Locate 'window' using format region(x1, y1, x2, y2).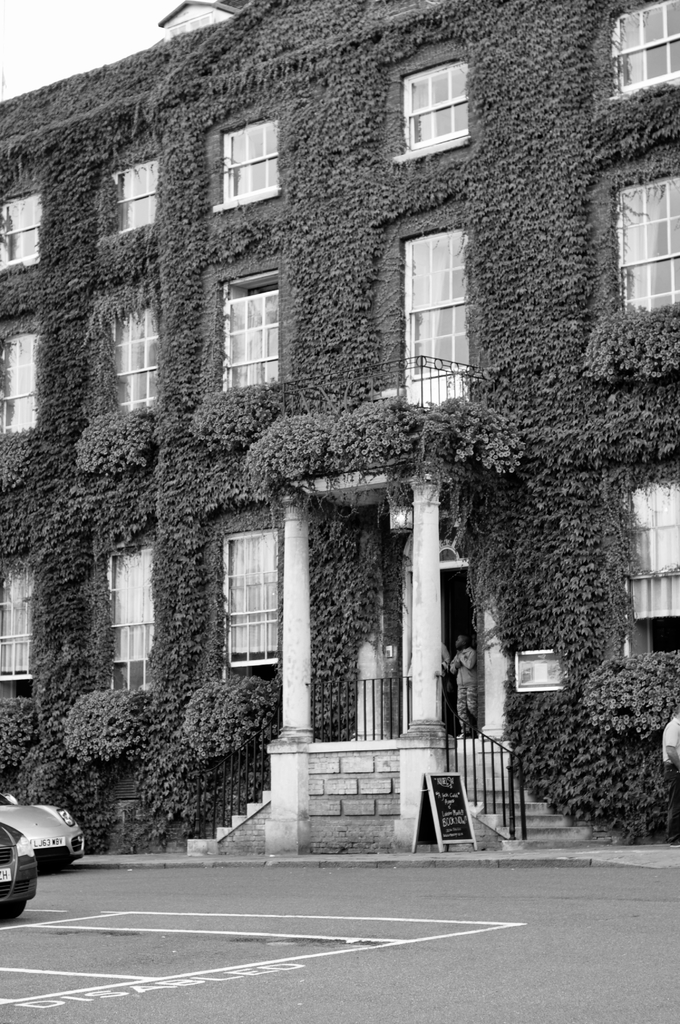
region(615, 176, 679, 309).
